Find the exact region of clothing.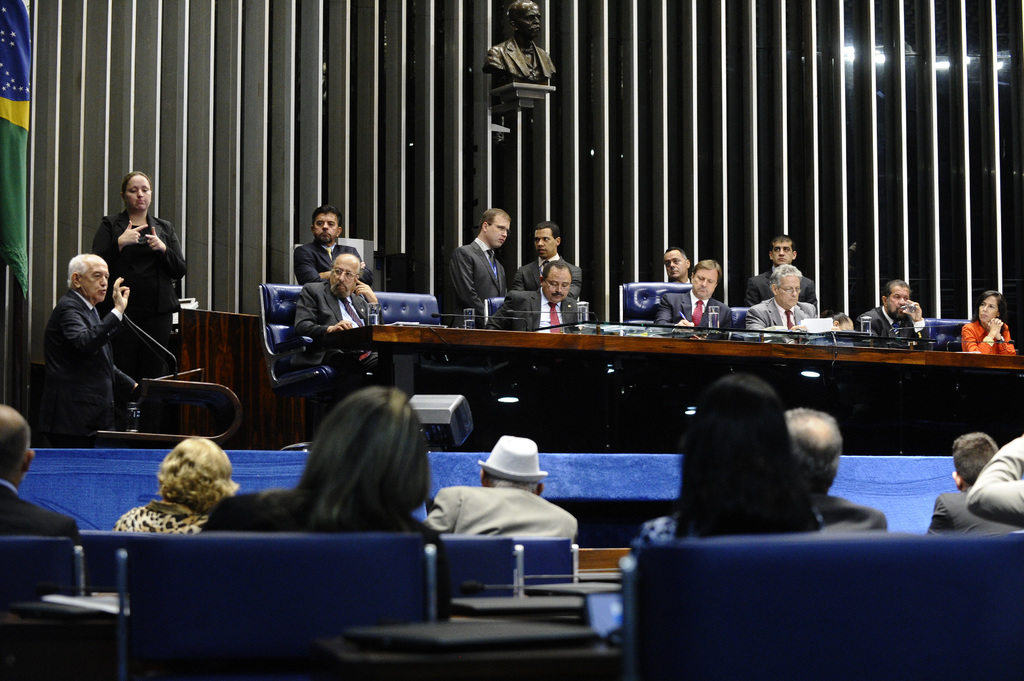
Exact region: [x1=860, y1=304, x2=925, y2=338].
